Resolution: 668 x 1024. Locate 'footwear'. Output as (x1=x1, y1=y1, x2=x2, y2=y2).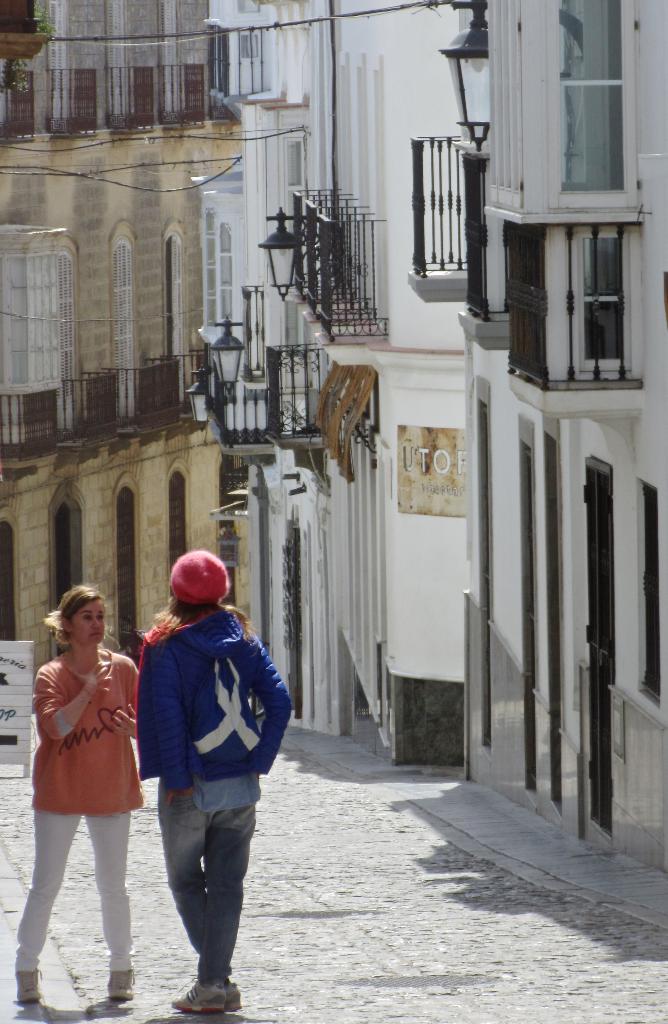
(x1=227, y1=984, x2=241, y2=1009).
